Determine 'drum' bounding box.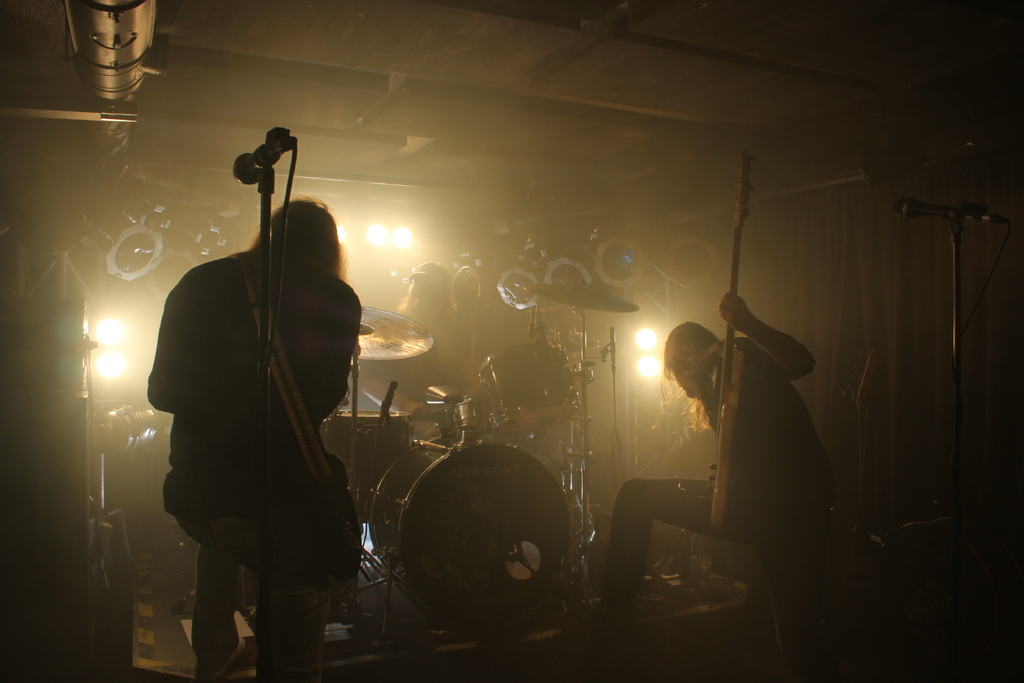
Determined: 454,399,484,429.
